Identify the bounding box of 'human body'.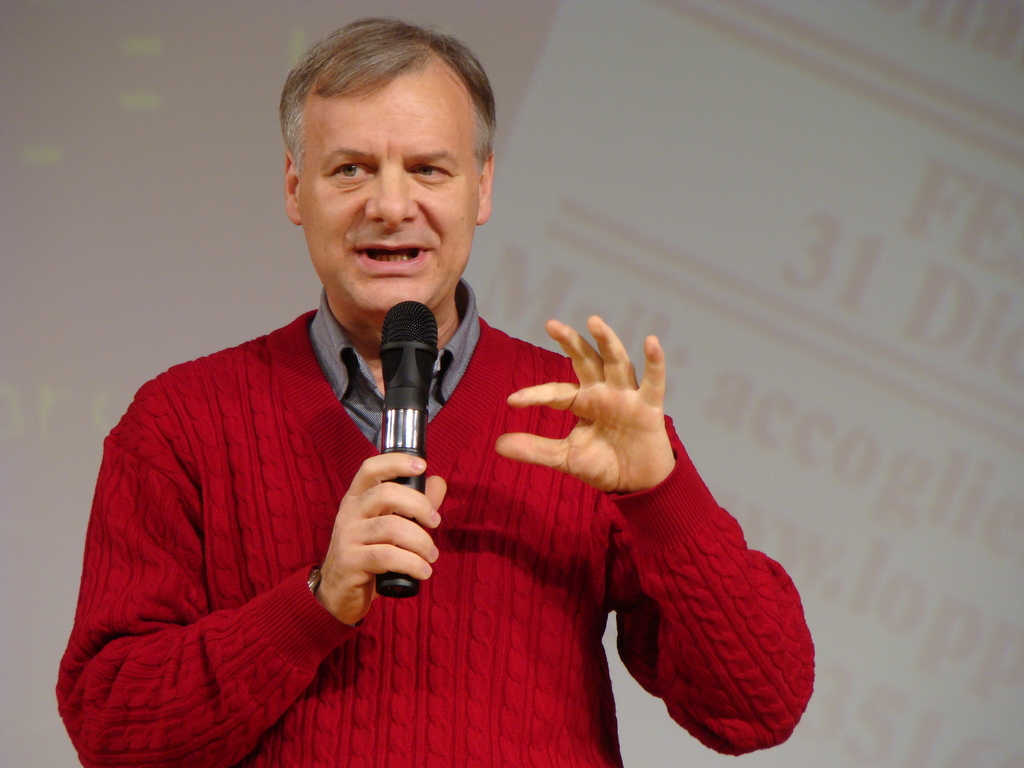
[left=33, top=85, right=734, bottom=767].
